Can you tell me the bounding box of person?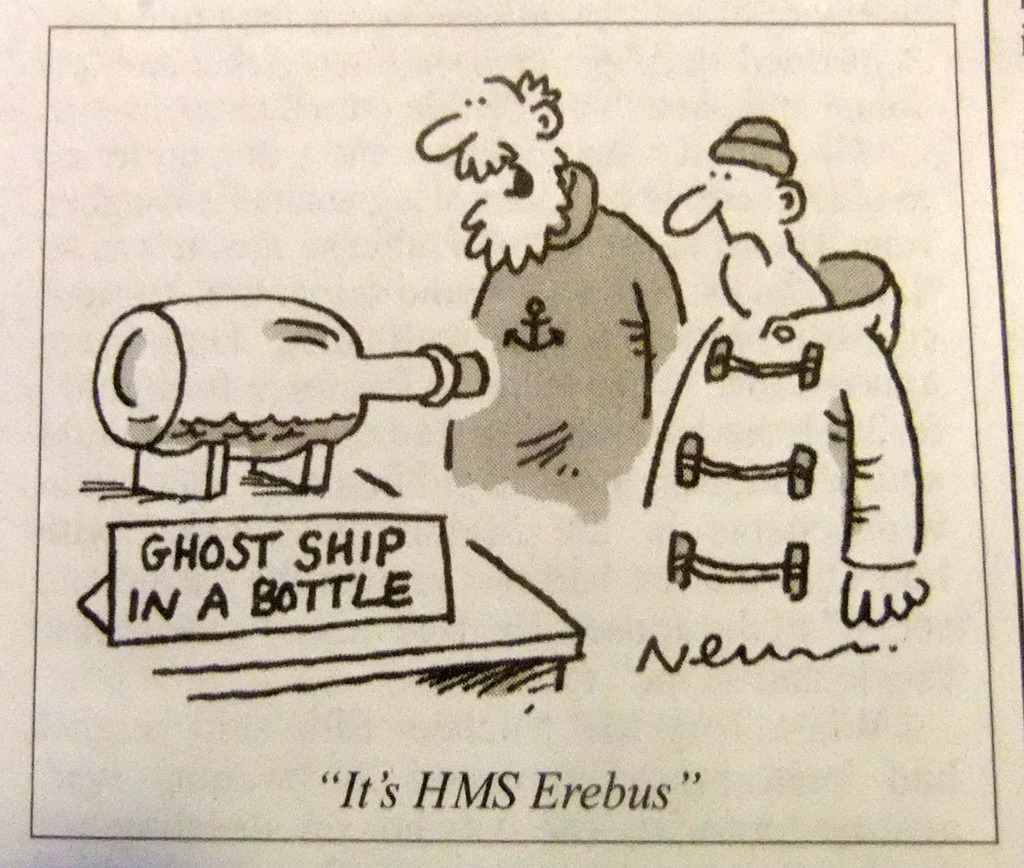
locate(657, 134, 912, 729).
